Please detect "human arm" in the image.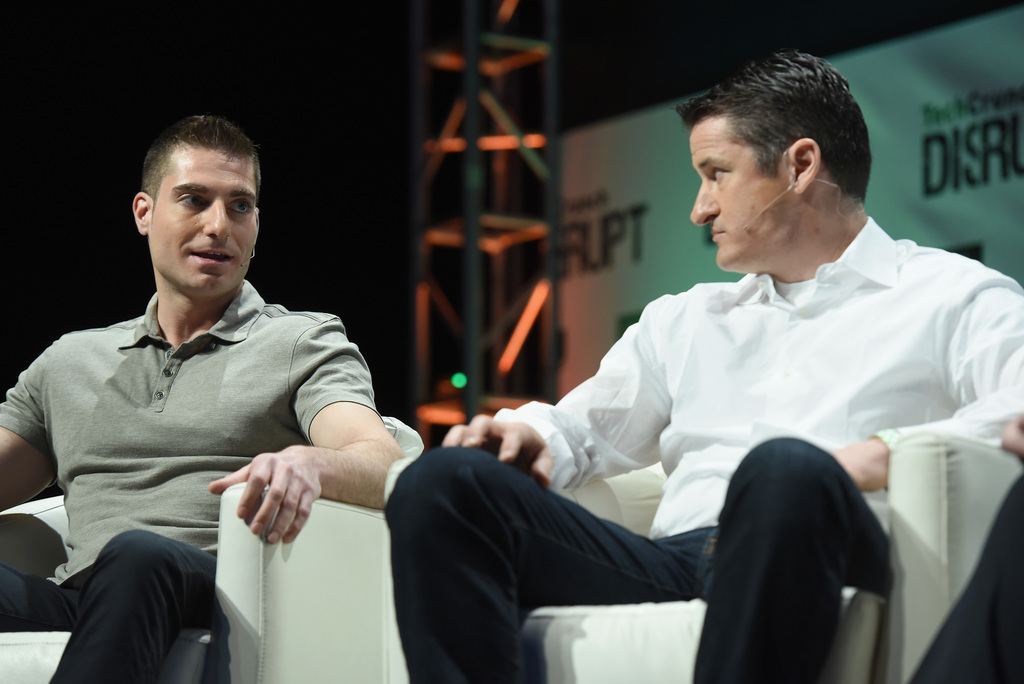
<bbox>819, 266, 1023, 495</bbox>.
